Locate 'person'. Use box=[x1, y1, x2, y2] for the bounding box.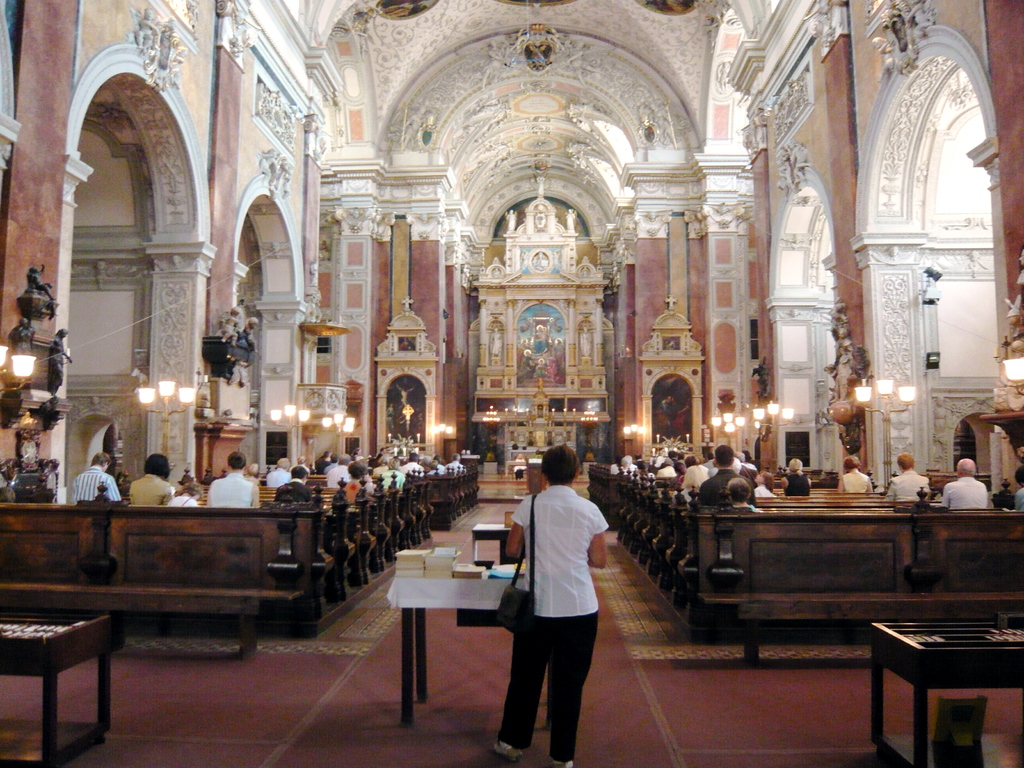
box=[49, 322, 73, 392].
